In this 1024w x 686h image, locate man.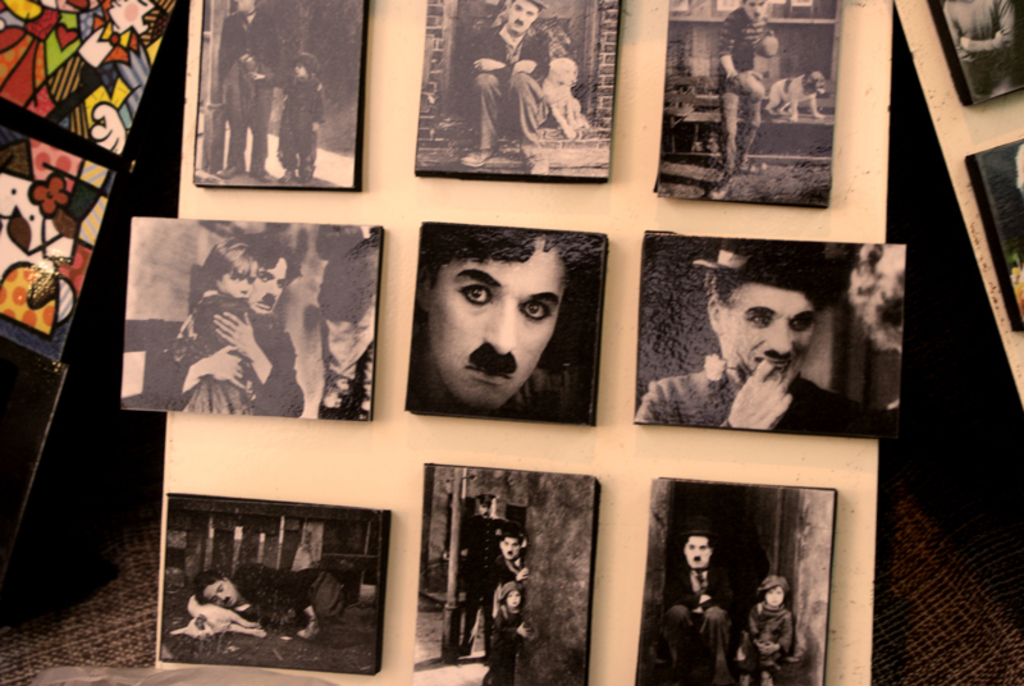
Bounding box: region(413, 225, 600, 416).
